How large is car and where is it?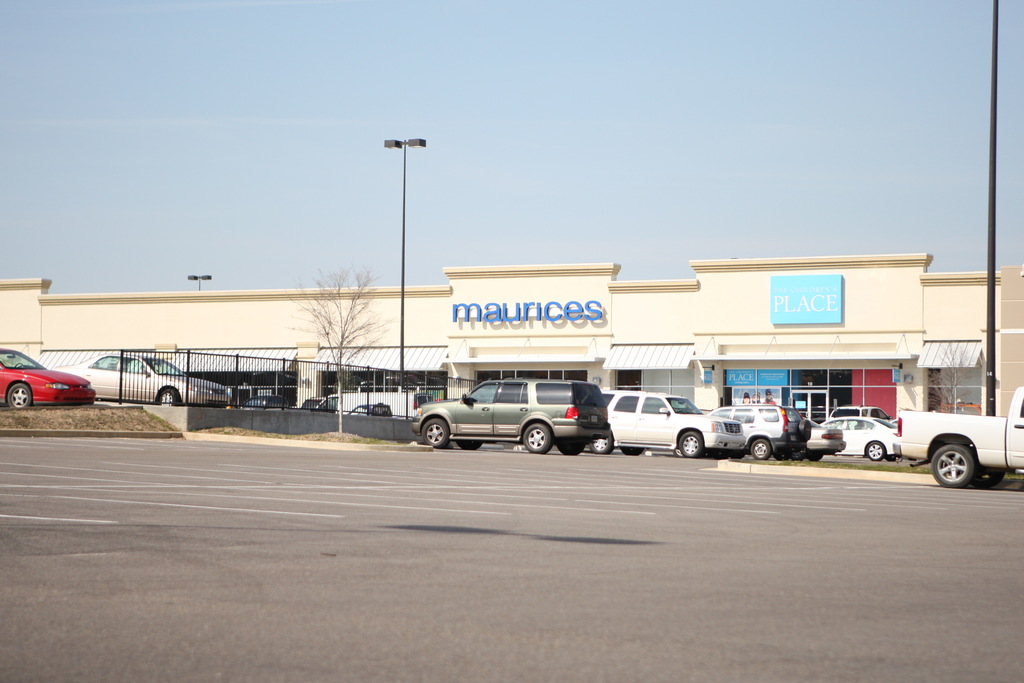
Bounding box: <region>600, 393, 746, 464</region>.
